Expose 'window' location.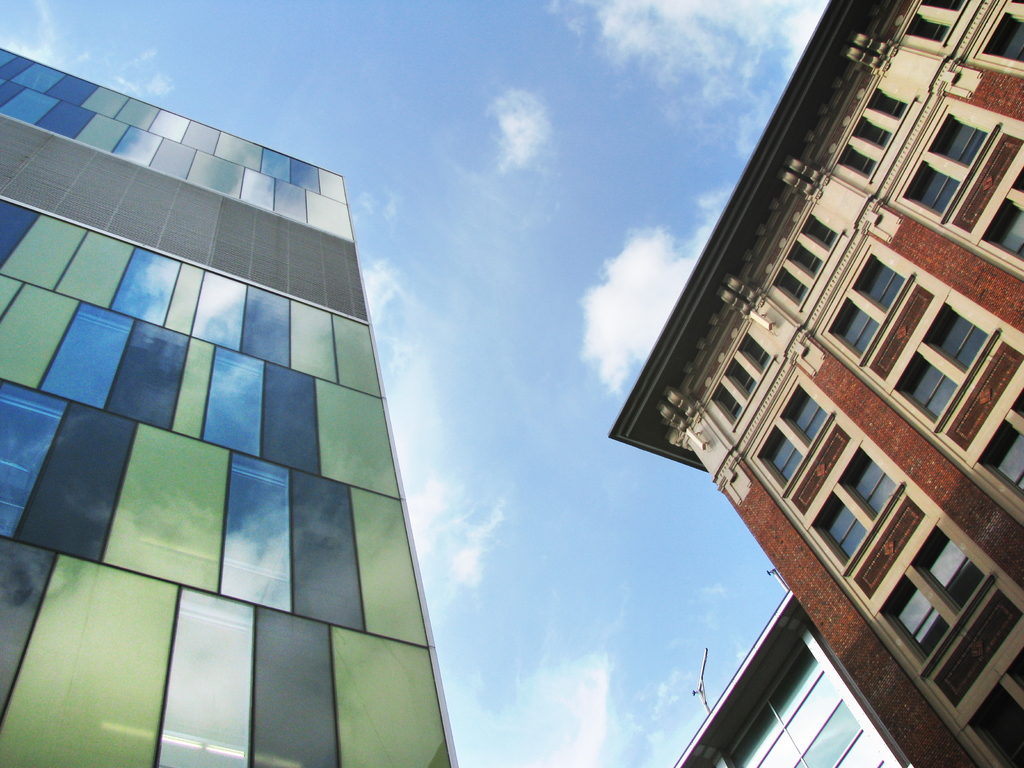
Exposed at 900:15:958:45.
